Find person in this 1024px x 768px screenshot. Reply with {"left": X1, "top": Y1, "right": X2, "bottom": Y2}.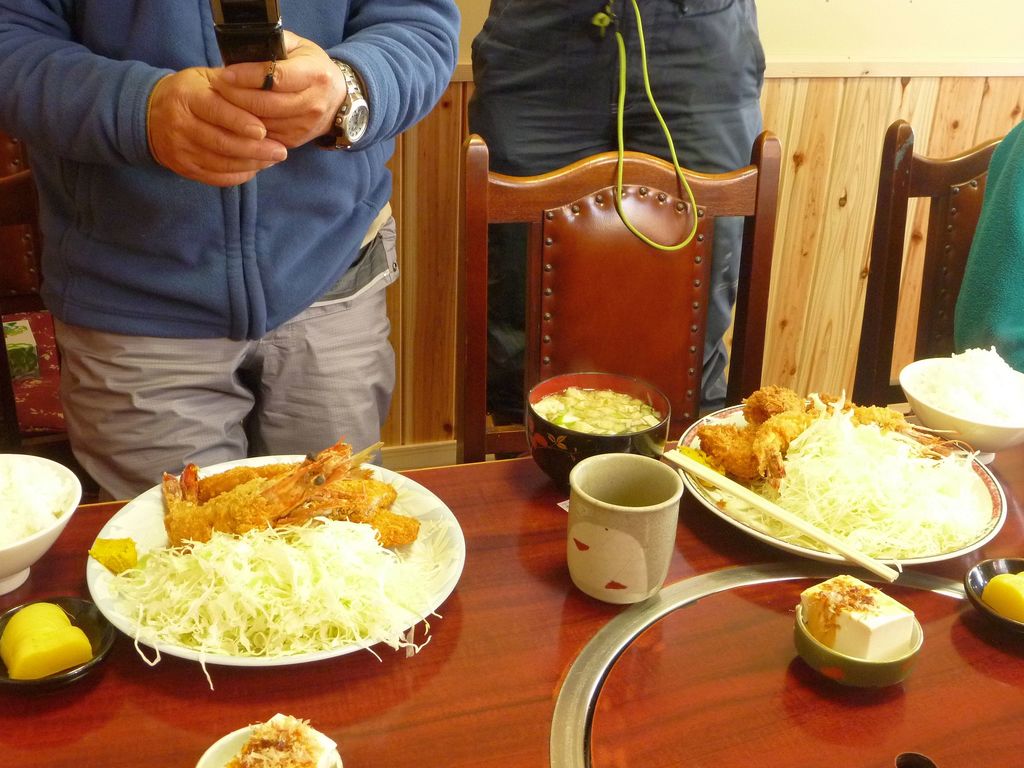
{"left": 466, "top": 0, "right": 767, "bottom": 461}.
